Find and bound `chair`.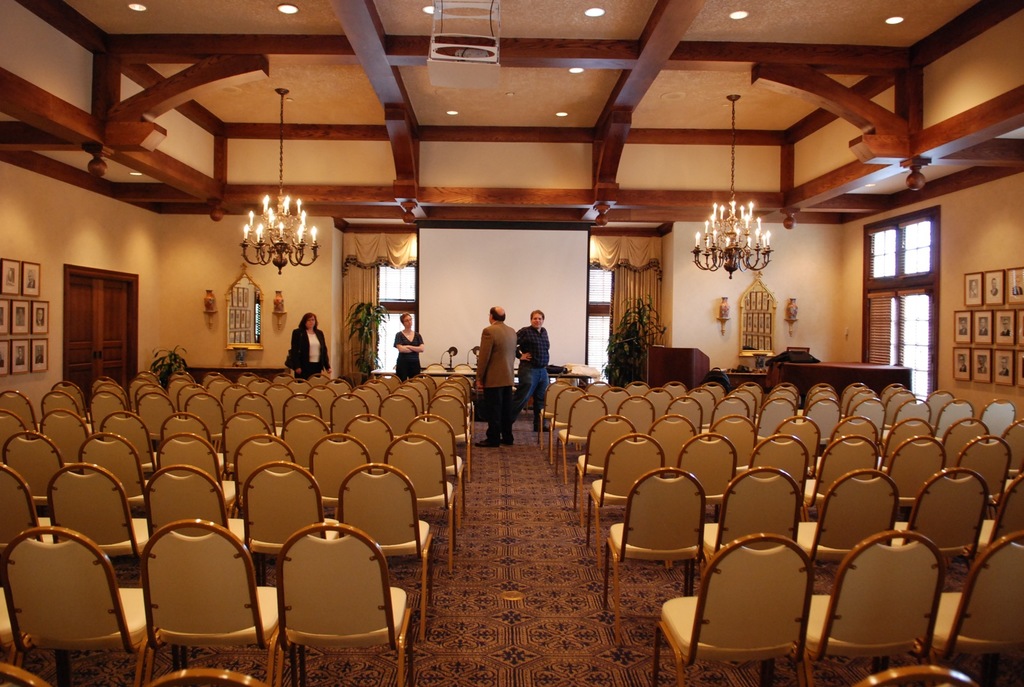
Bound: Rect(3, 431, 67, 507).
